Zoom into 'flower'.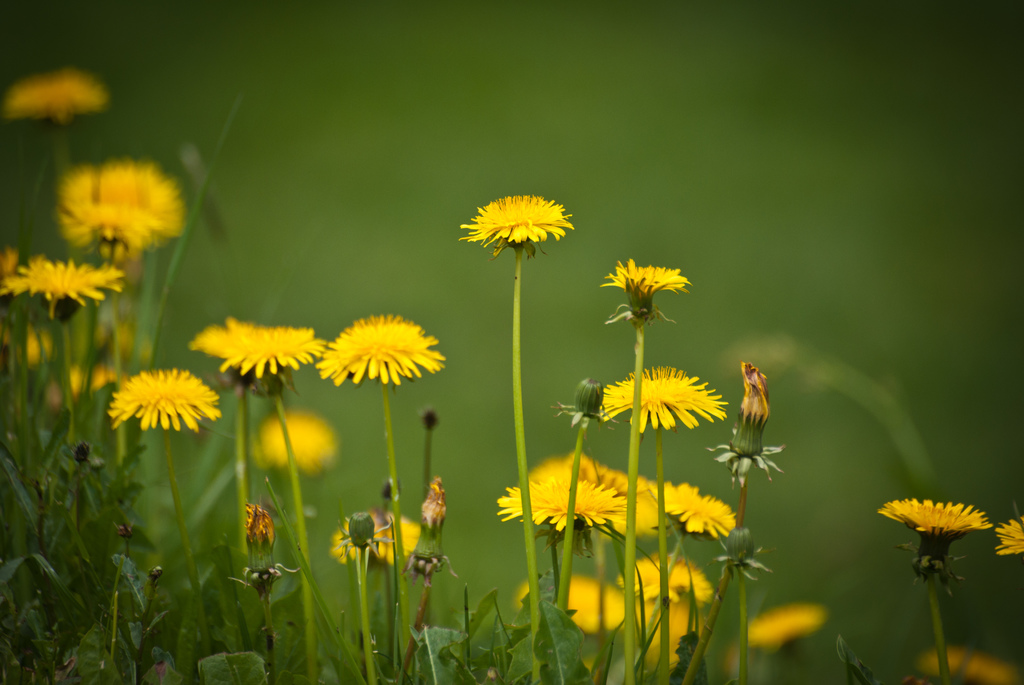
Zoom target: 527/451/656/541.
